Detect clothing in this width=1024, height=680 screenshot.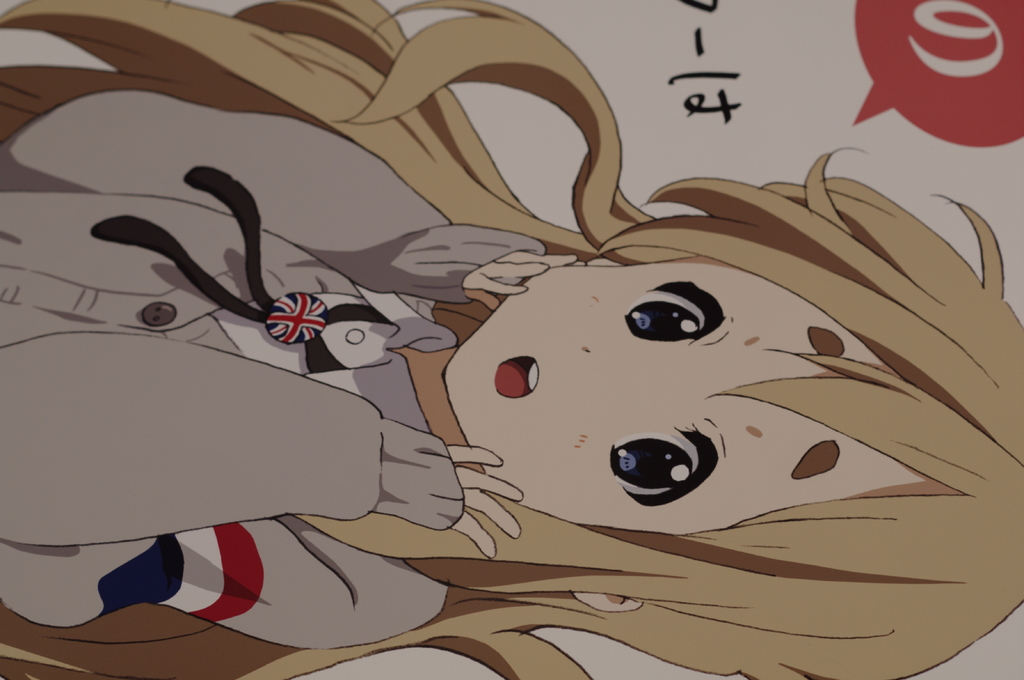
Detection: [0, 0, 545, 649].
